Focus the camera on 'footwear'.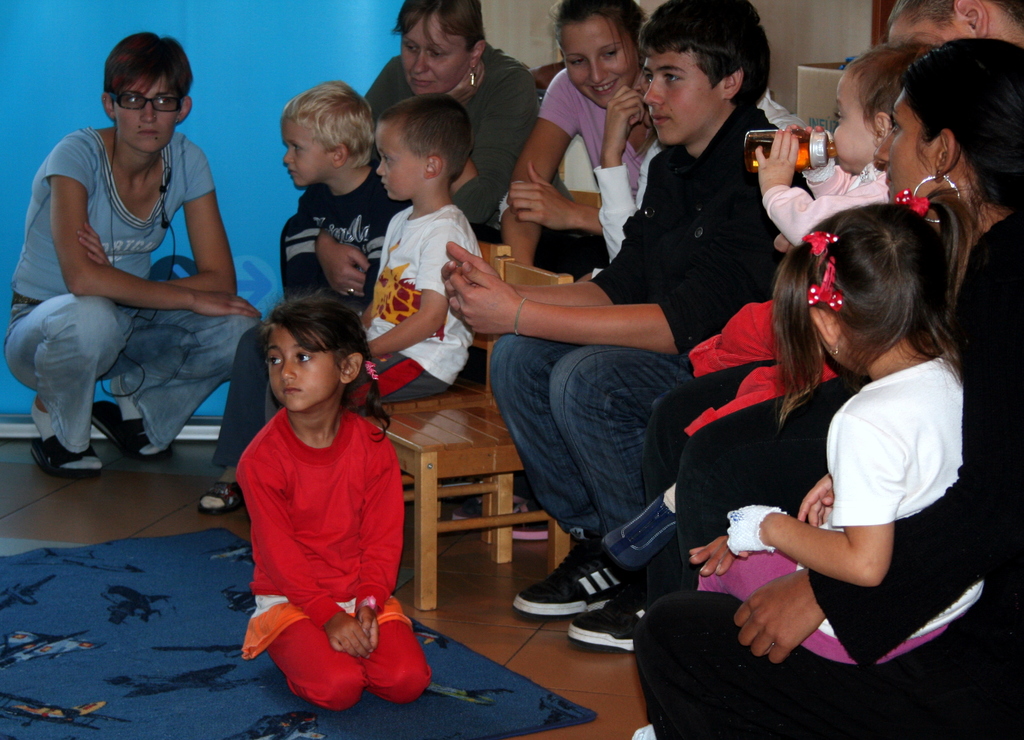
Focus region: <bbox>564, 564, 697, 654</bbox>.
